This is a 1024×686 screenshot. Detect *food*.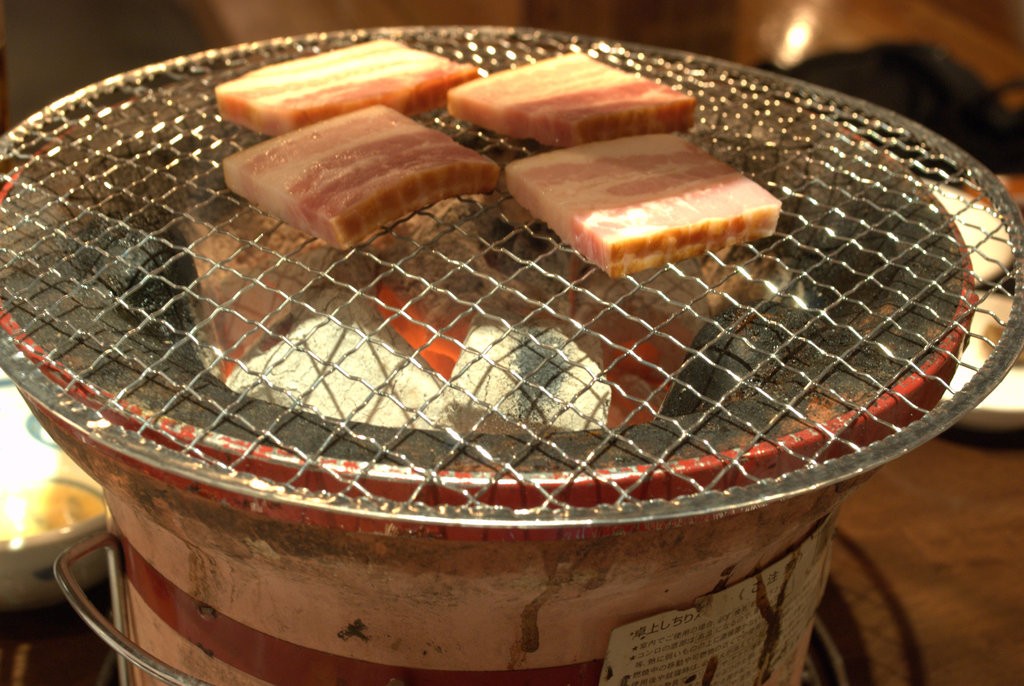
(left=232, top=97, right=483, bottom=235).
